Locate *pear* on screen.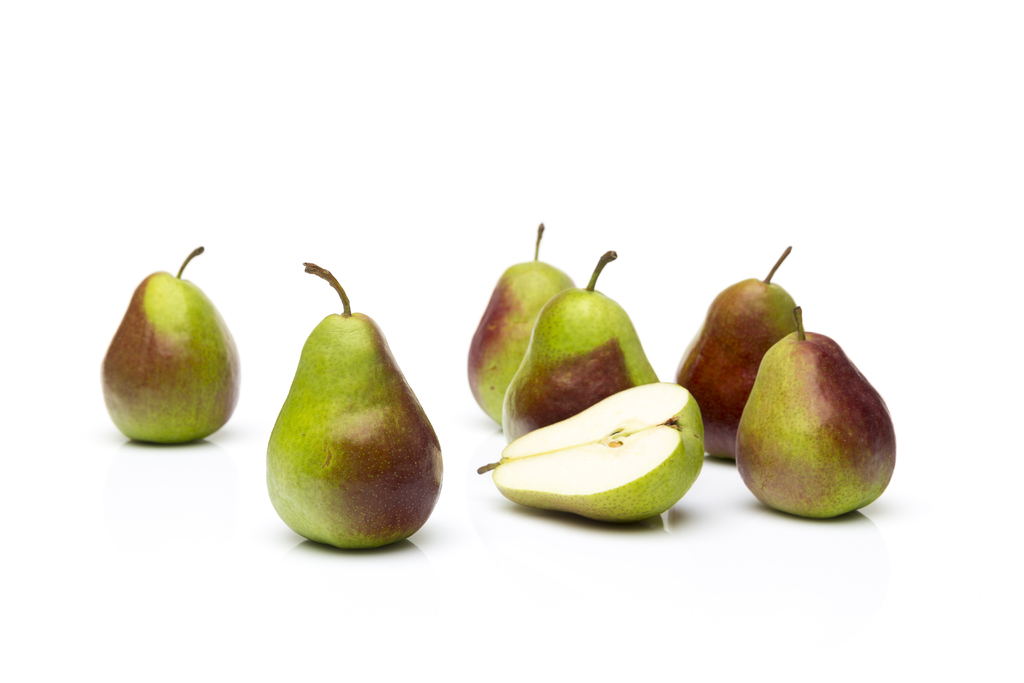
On screen at box(493, 383, 709, 523).
